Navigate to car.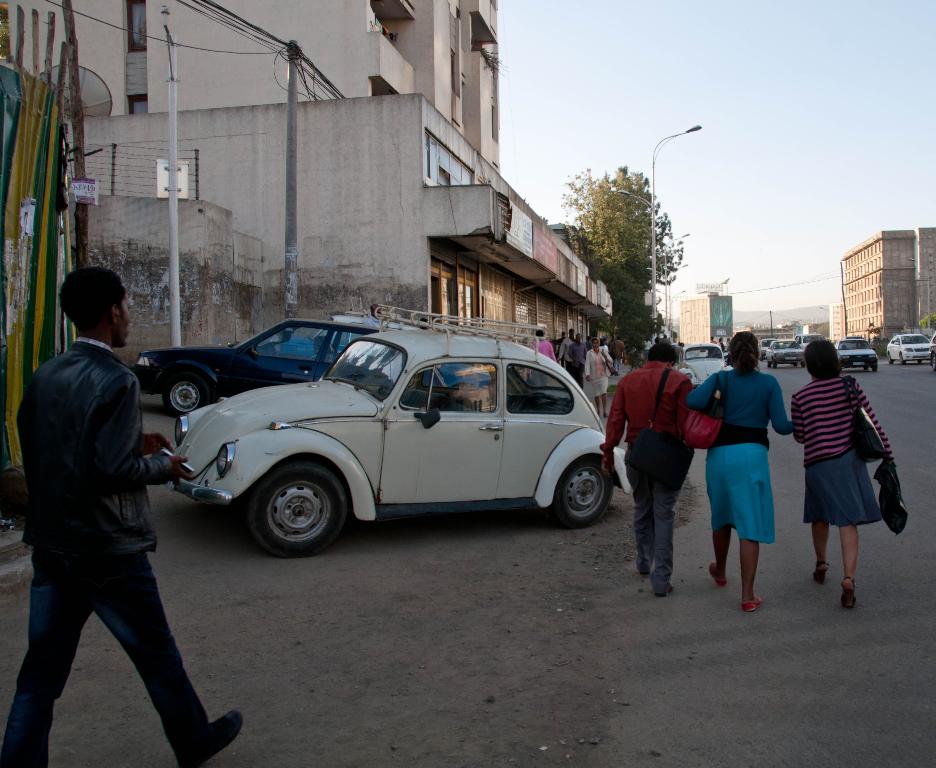
Navigation target: box=[128, 316, 404, 414].
